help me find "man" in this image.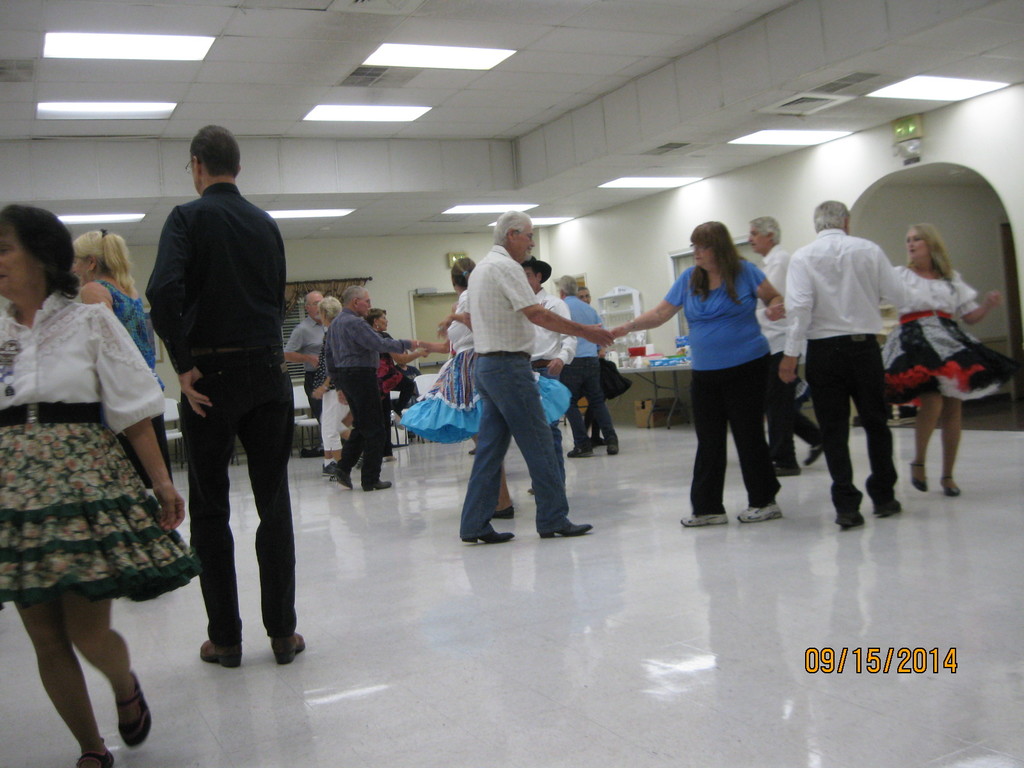
Found it: [left=796, top=191, right=914, bottom=524].
